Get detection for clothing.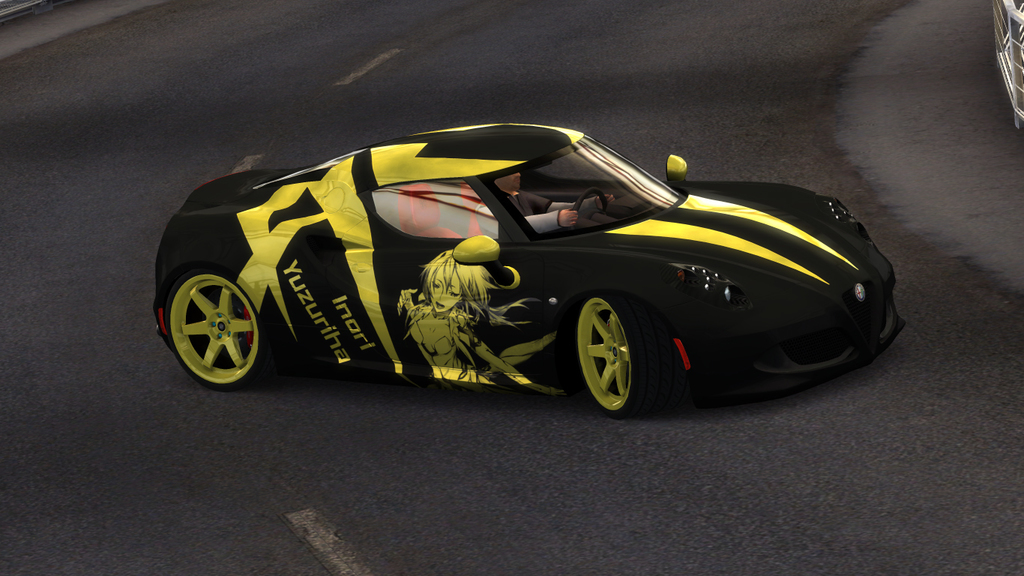
Detection: 505/188/599/229.
